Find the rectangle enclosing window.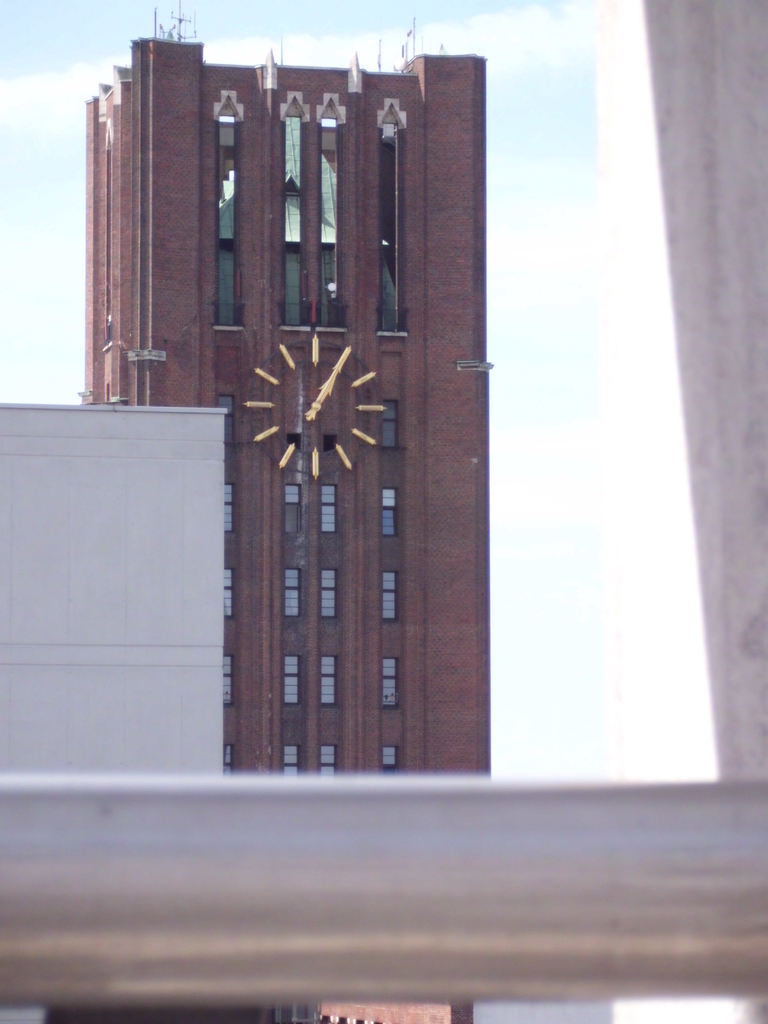
373:749:397:777.
